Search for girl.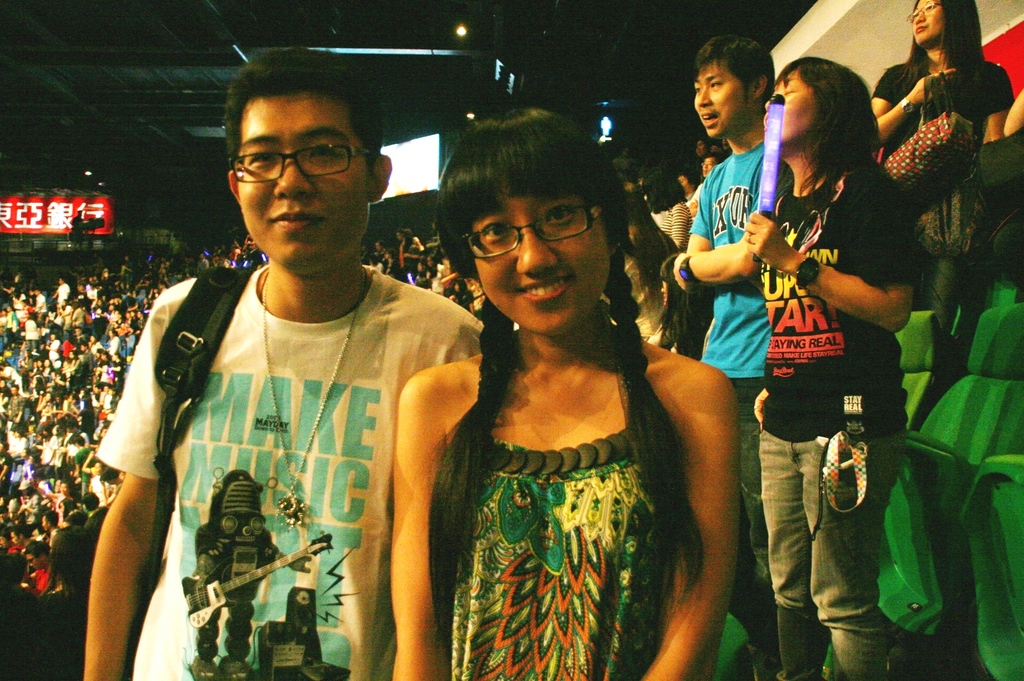
Found at region(742, 55, 913, 680).
